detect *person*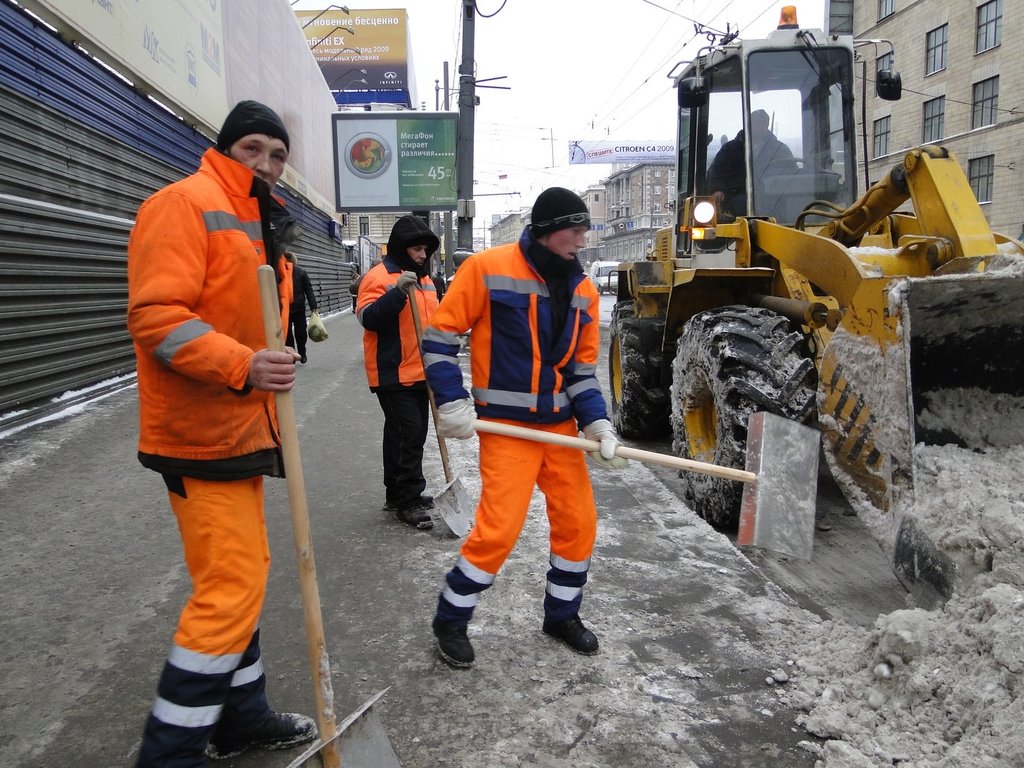
select_region(284, 251, 320, 363)
